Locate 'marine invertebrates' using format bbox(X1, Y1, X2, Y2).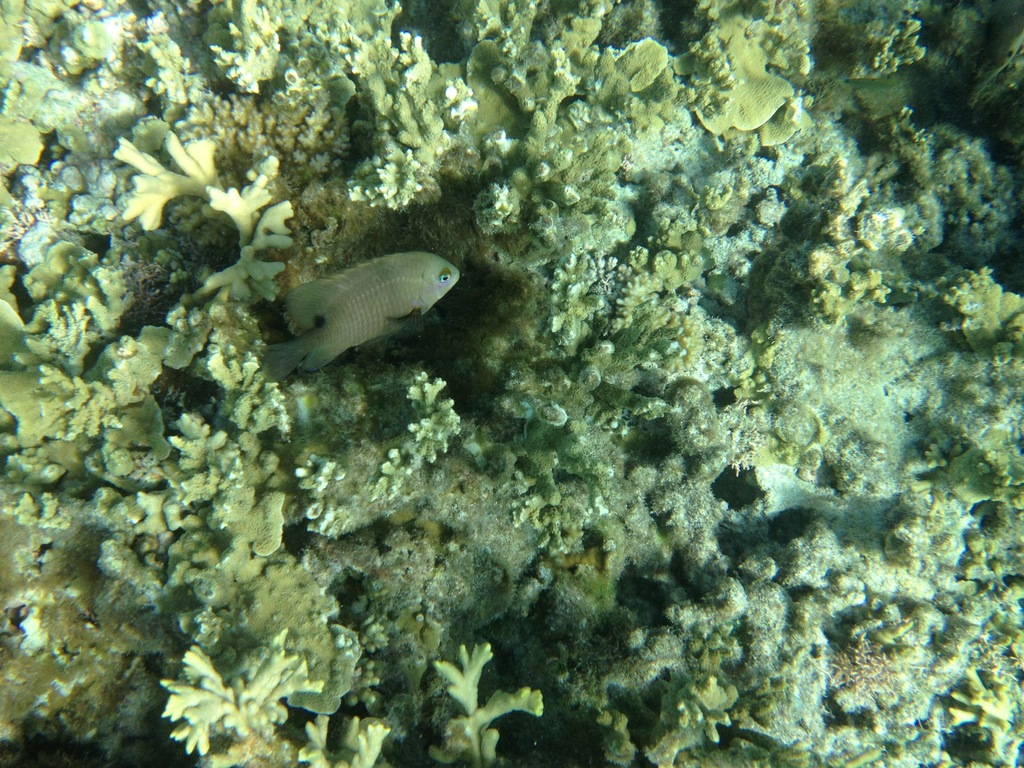
bbox(461, 25, 692, 119).
